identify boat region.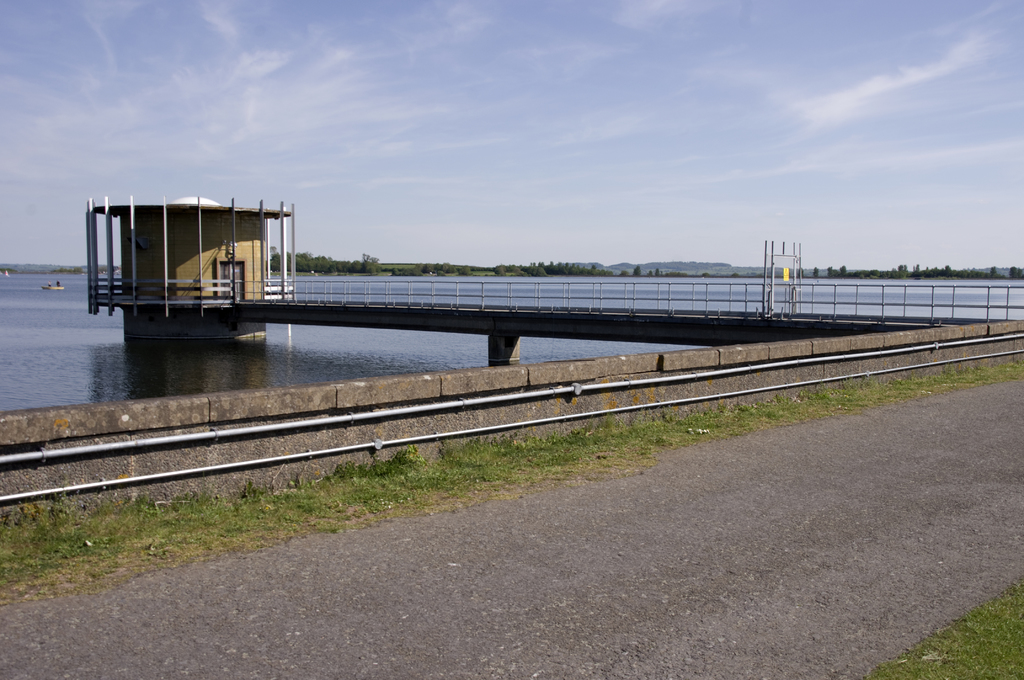
Region: BBox(44, 278, 64, 290).
